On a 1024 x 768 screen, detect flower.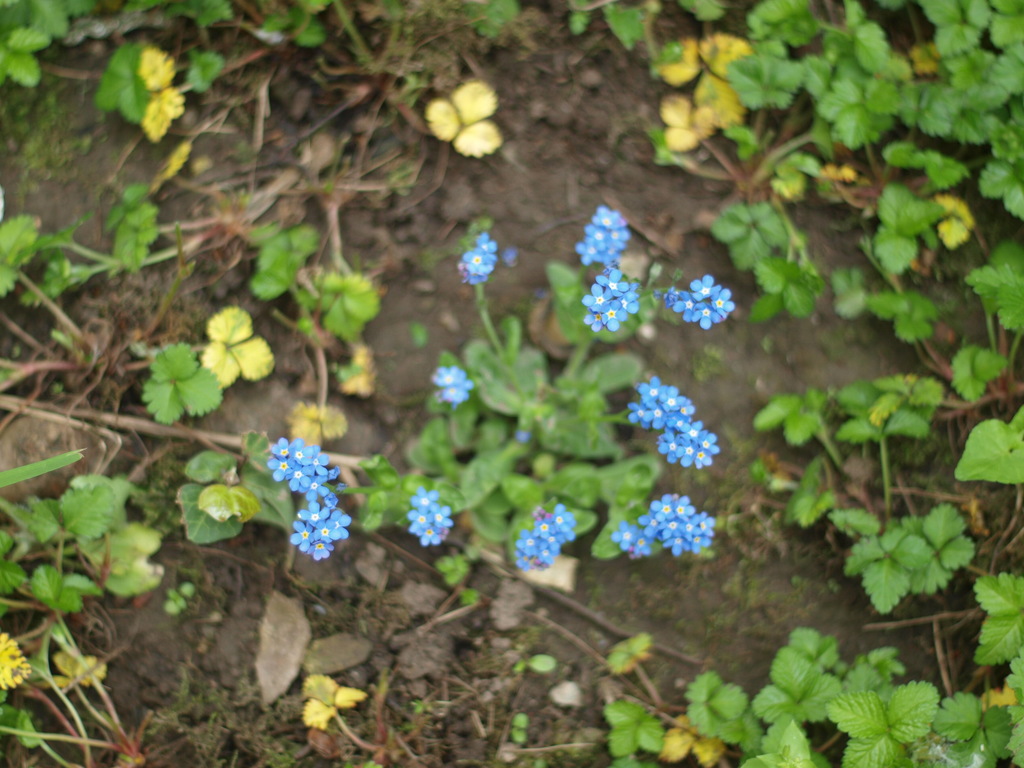
287, 484, 355, 564.
